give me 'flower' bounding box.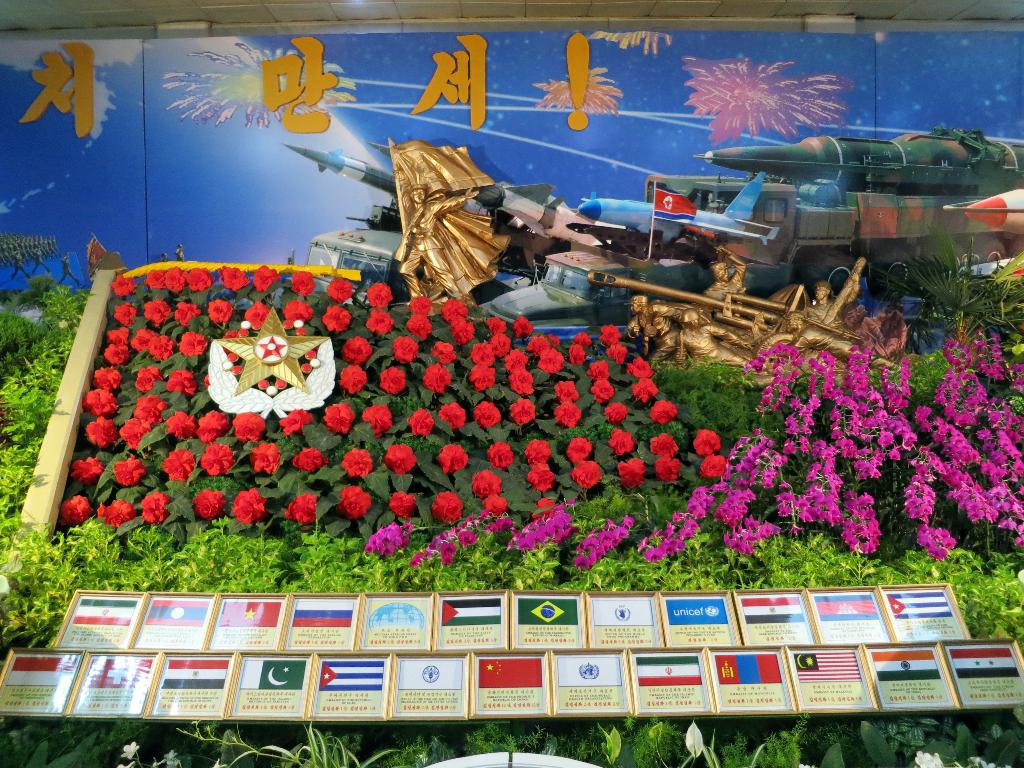
l=440, t=442, r=469, b=474.
